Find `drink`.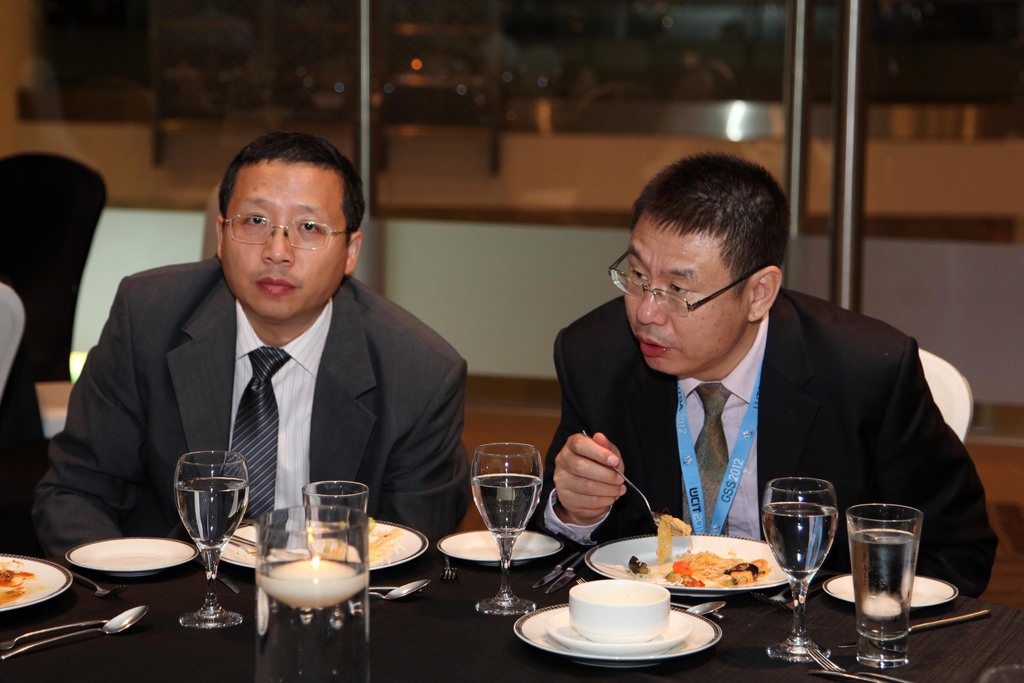
[left=169, top=452, right=246, bottom=628].
